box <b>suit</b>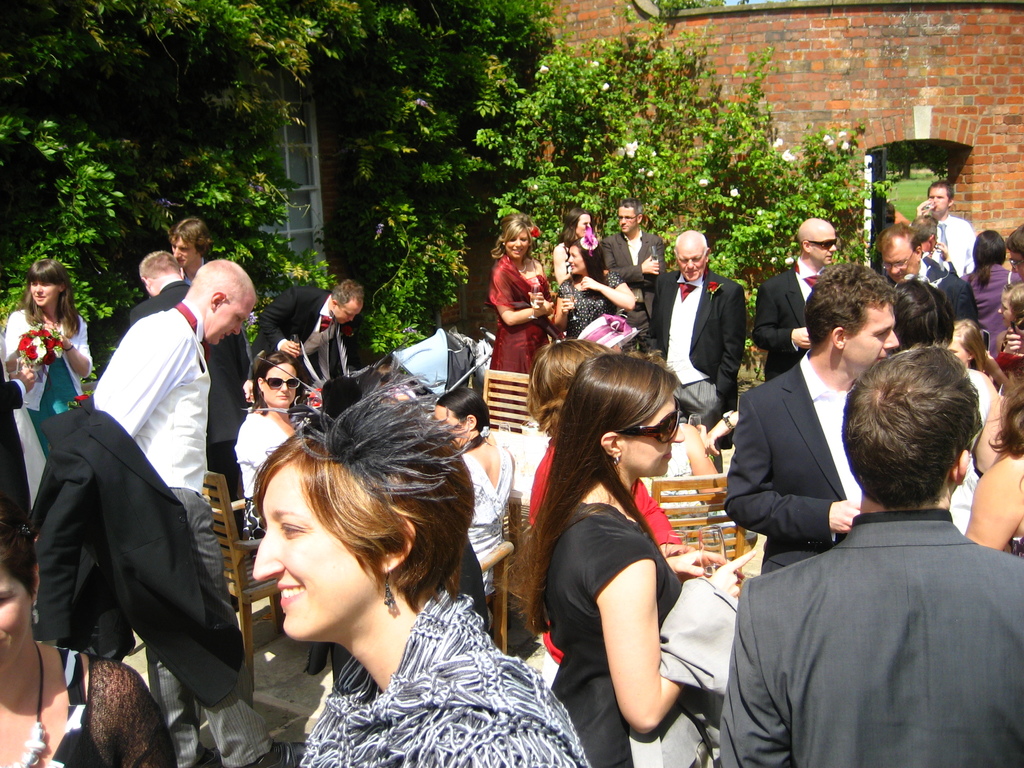
crop(599, 227, 666, 350)
